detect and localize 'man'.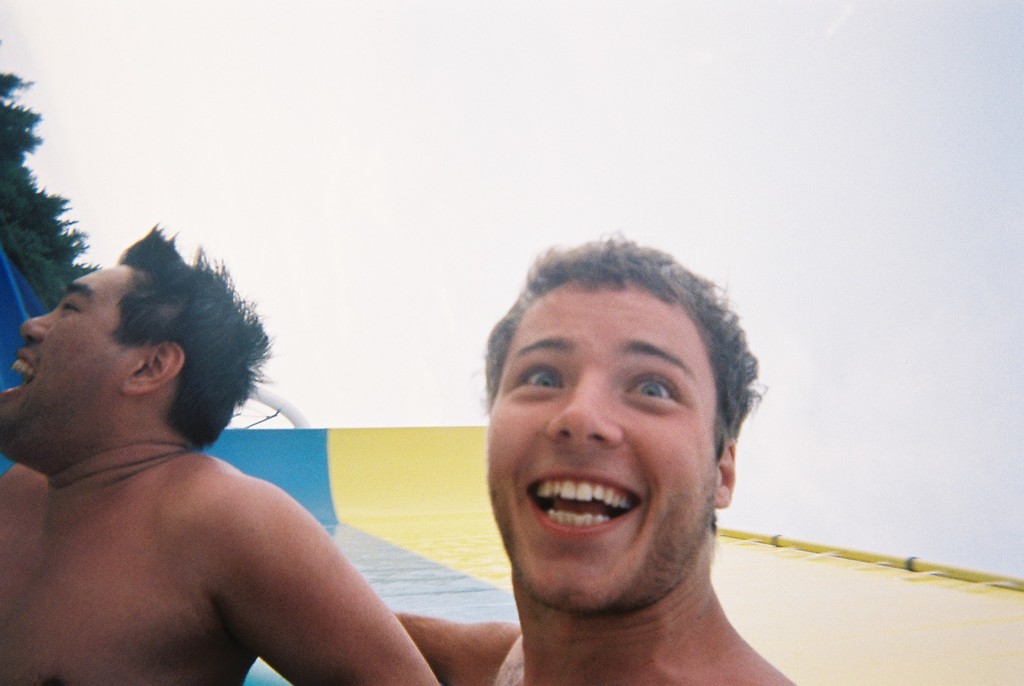
Localized at bbox=[0, 217, 442, 685].
